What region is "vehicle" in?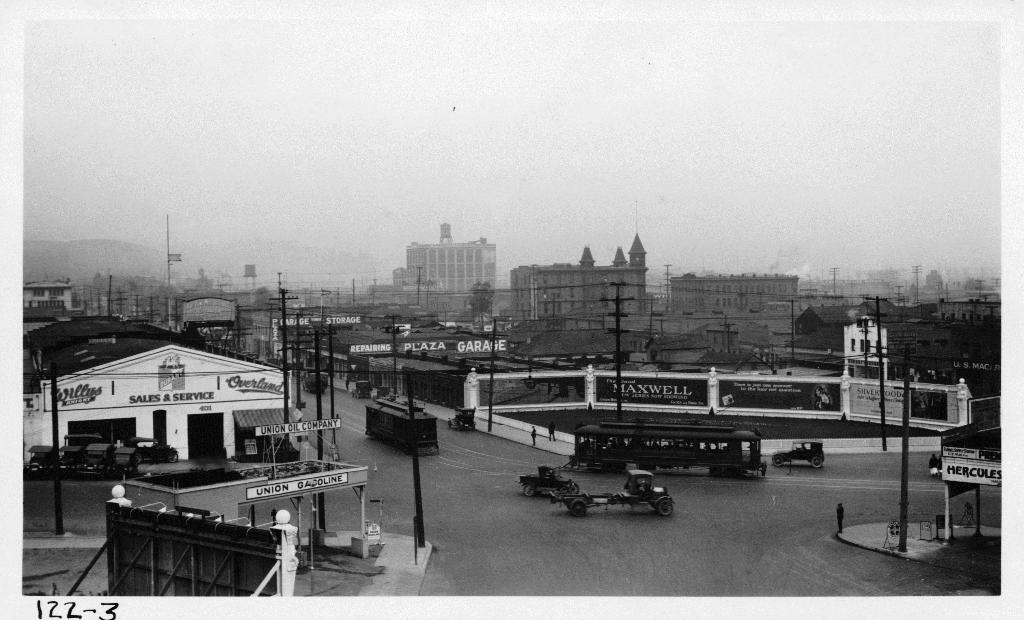
x1=573, y1=427, x2=769, y2=473.
